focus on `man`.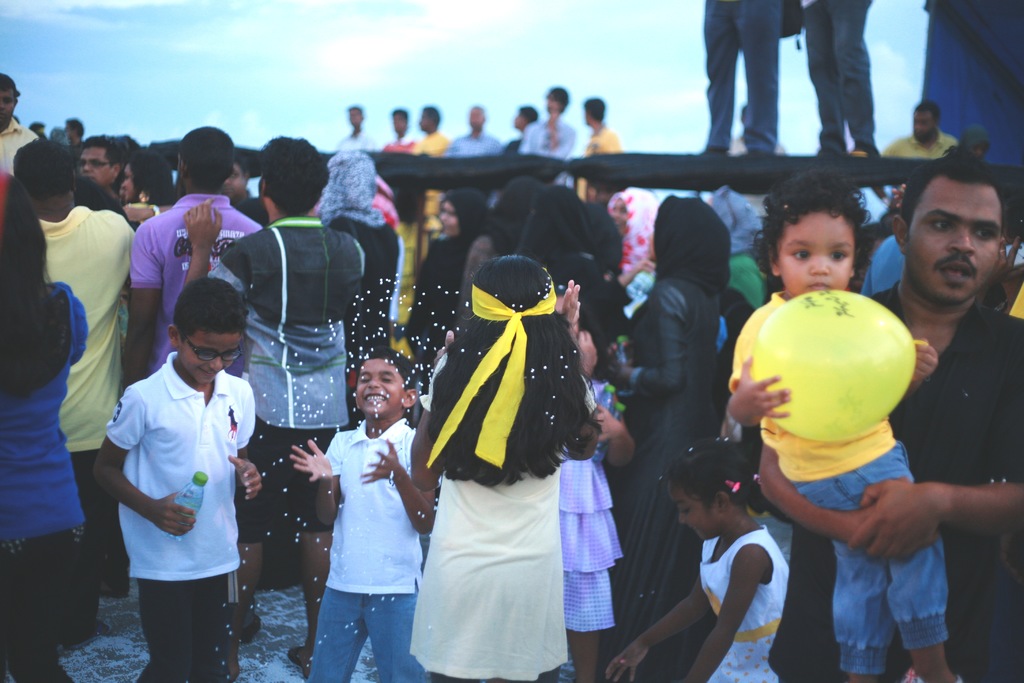
Focused at {"left": 10, "top": 135, "right": 133, "bottom": 580}.
